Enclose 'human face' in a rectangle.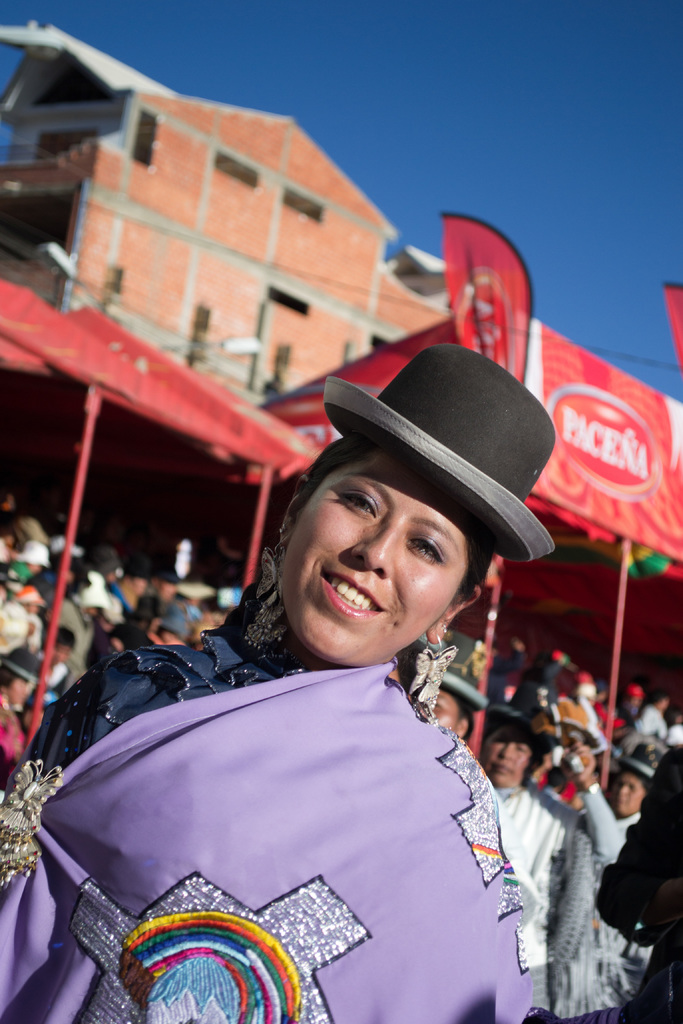
[x1=285, y1=456, x2=469, y2=668].
